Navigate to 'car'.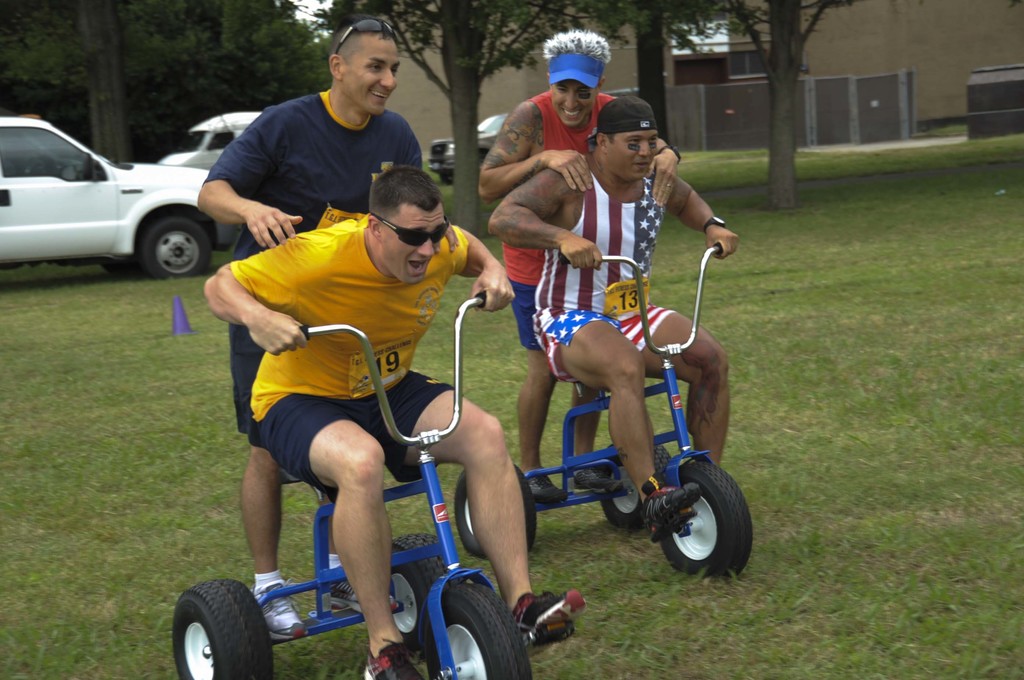
Navigation target: bbox=(429, 109, 513, 182).
